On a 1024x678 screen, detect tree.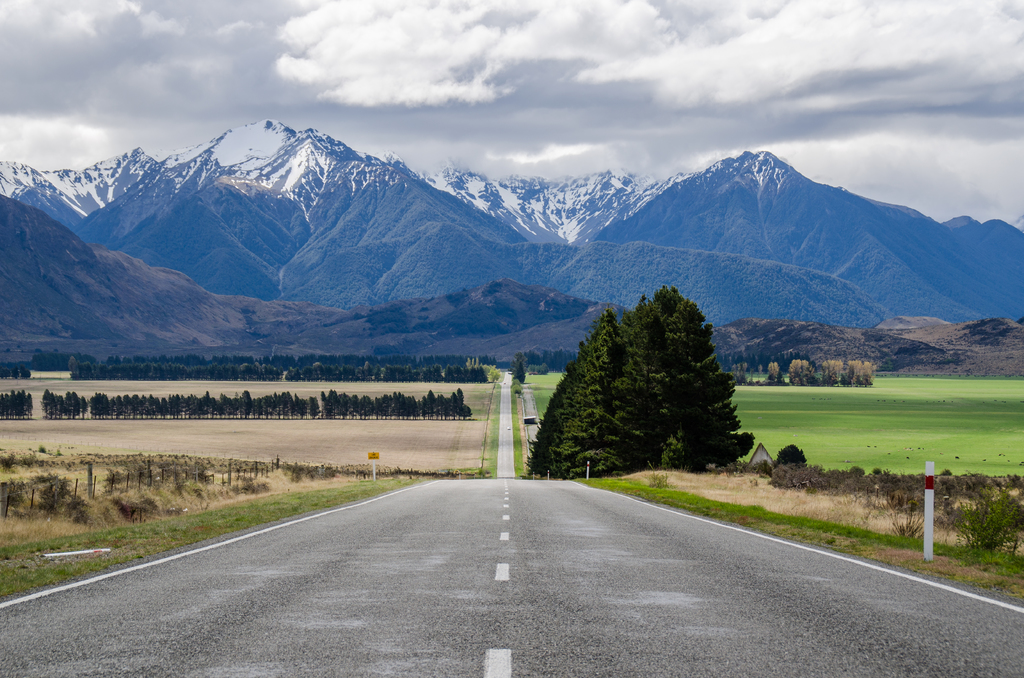
bbox(940, 482, 1023, 558).
